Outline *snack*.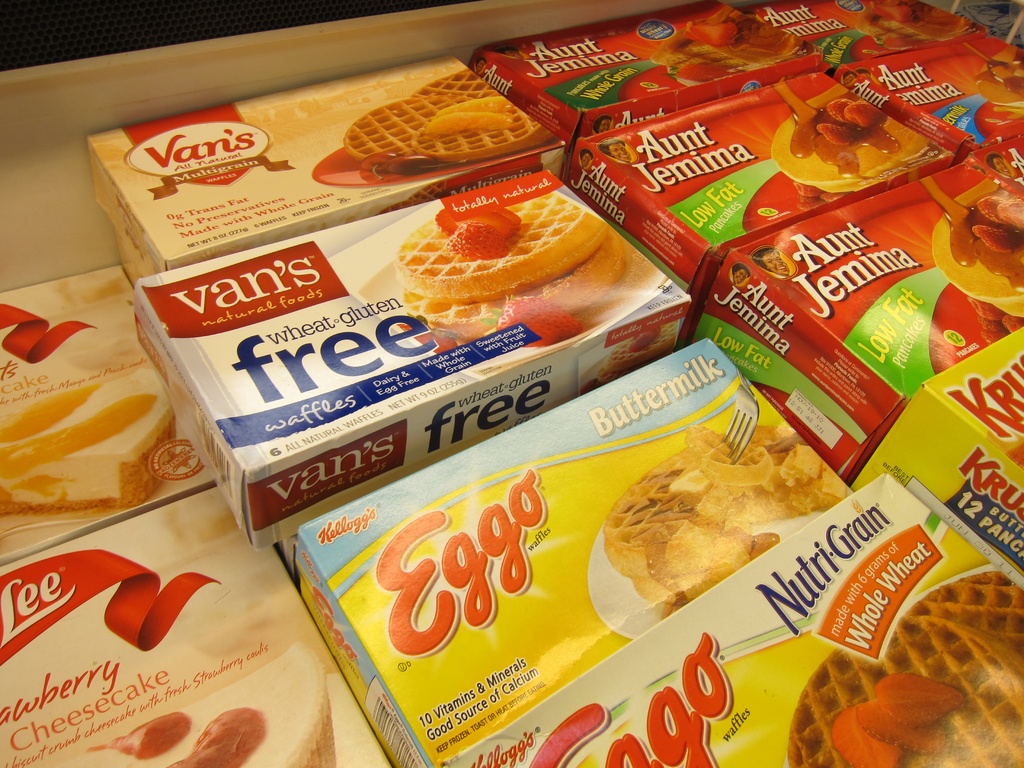
Outline: crop(975, 45, 1023, 122).
